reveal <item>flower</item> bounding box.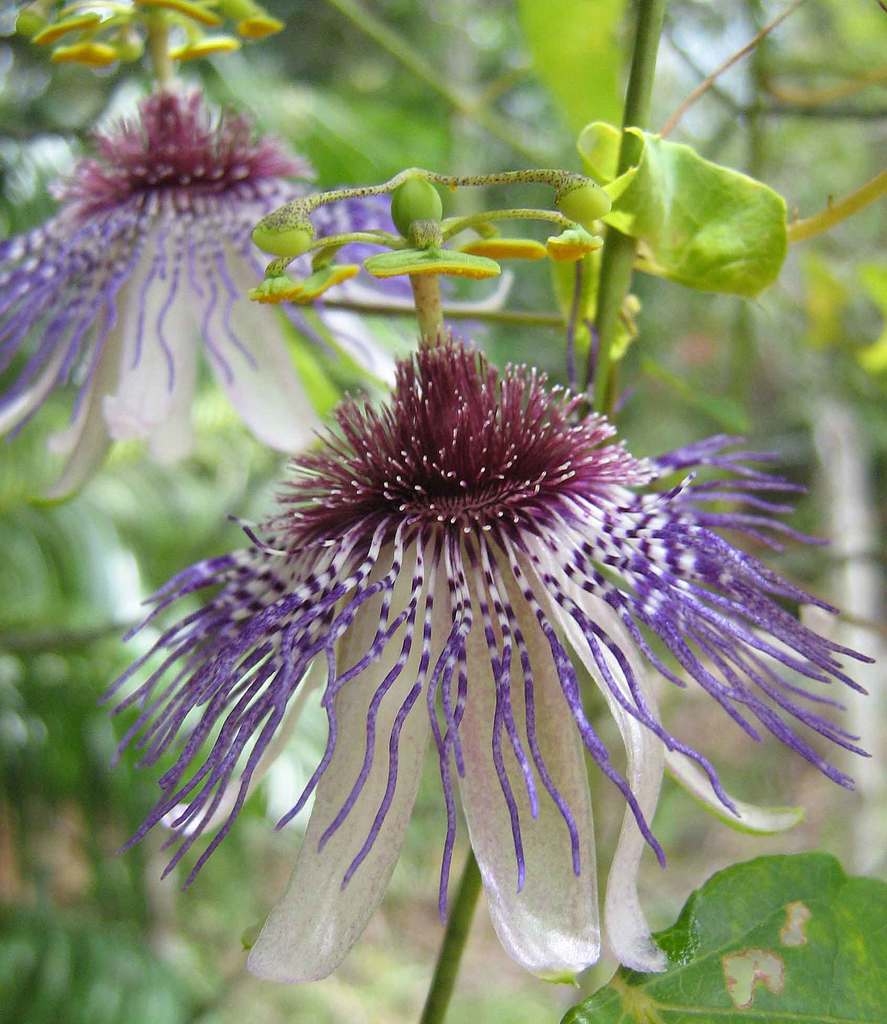
Revealed: box(105, 294, 886, 941).
